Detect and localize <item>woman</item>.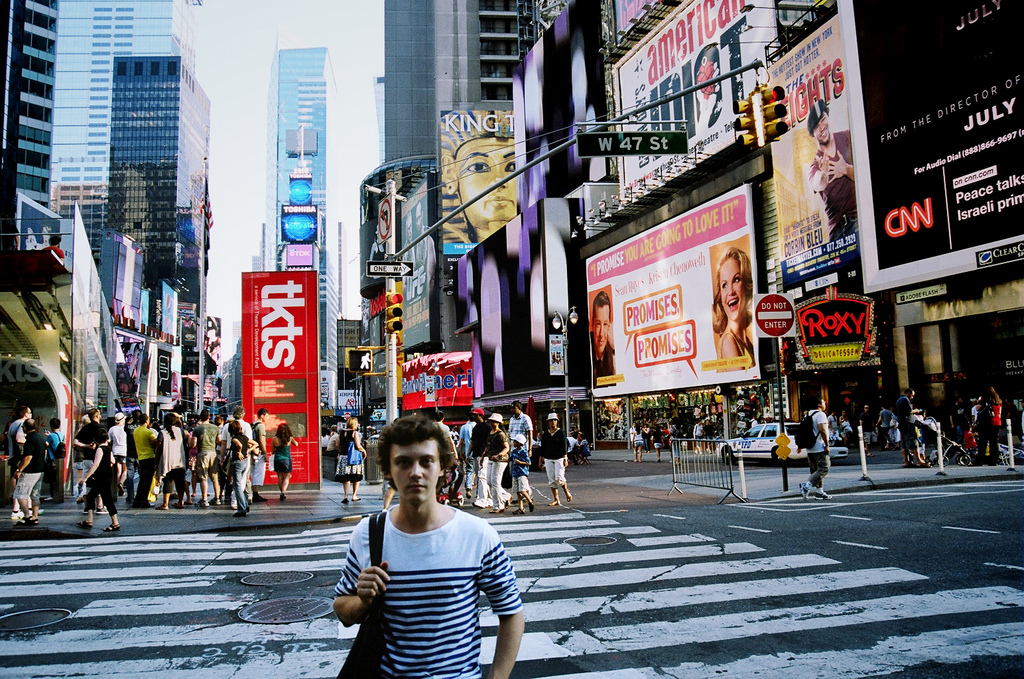
Localized at x1=82 y1=433 x2=117 y2=531.
